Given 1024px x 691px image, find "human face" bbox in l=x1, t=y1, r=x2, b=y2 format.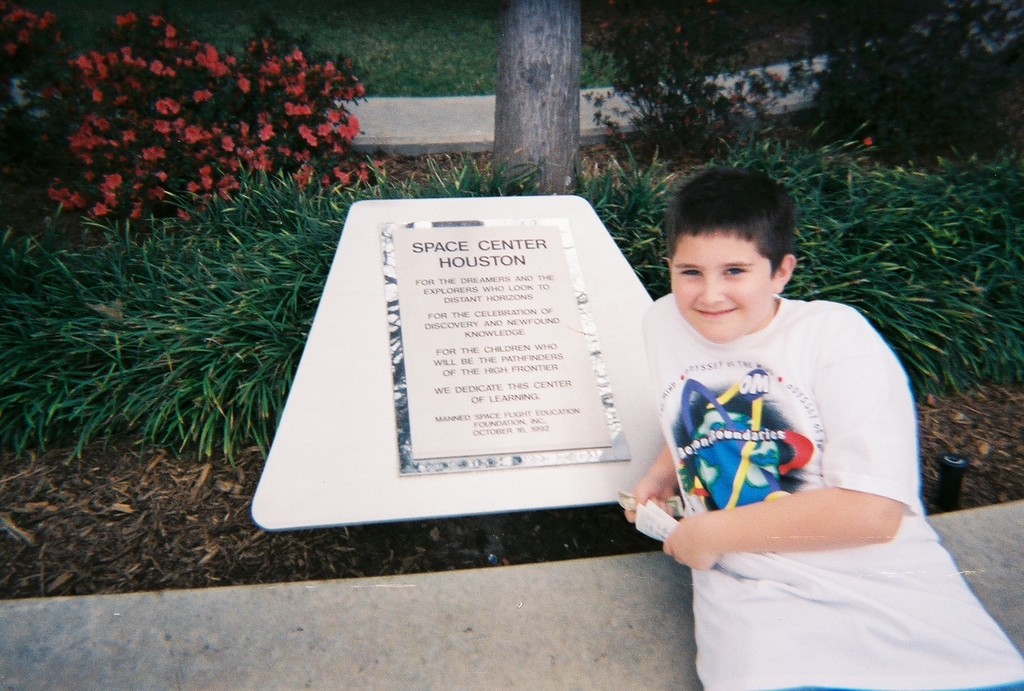
l=670, t=234, r=772, b=344.
